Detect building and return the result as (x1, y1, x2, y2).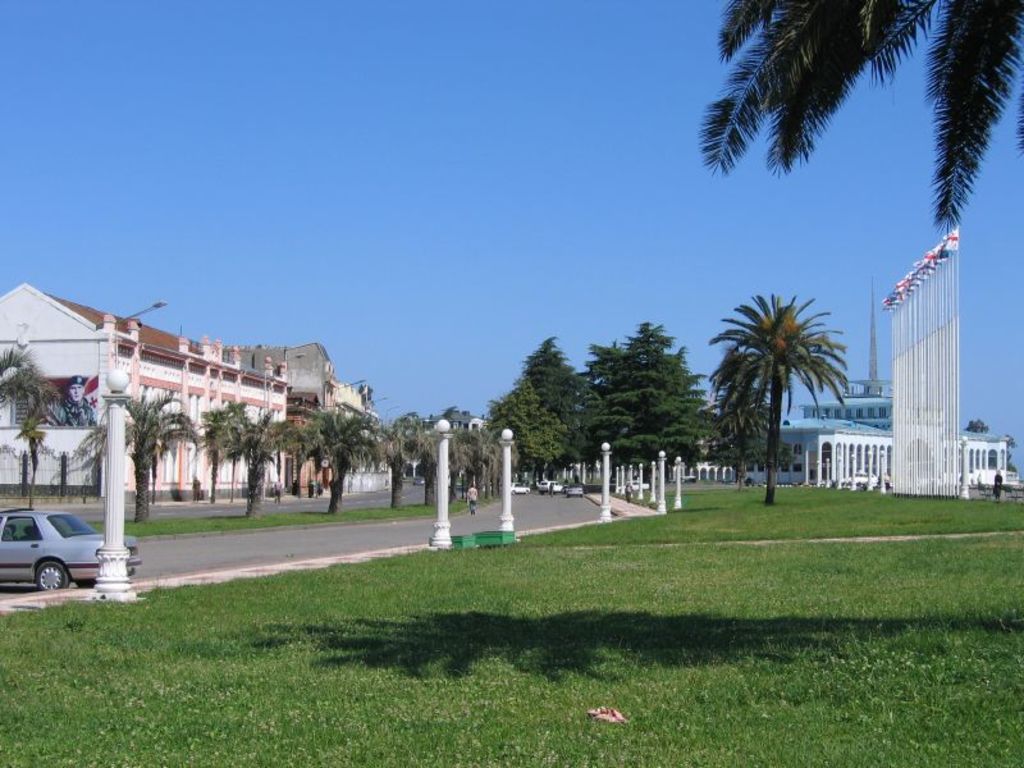
(733, 398, 1011, 488).
